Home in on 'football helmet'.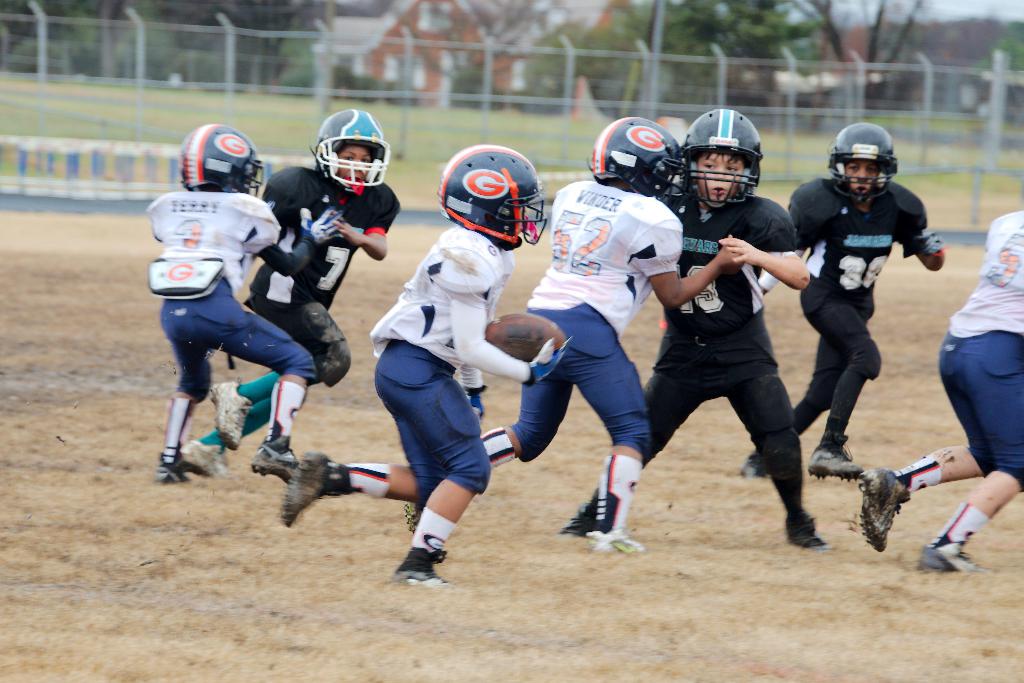
Homed in at pyautogui.locateOnScreen(176, 121, 277, 200).
